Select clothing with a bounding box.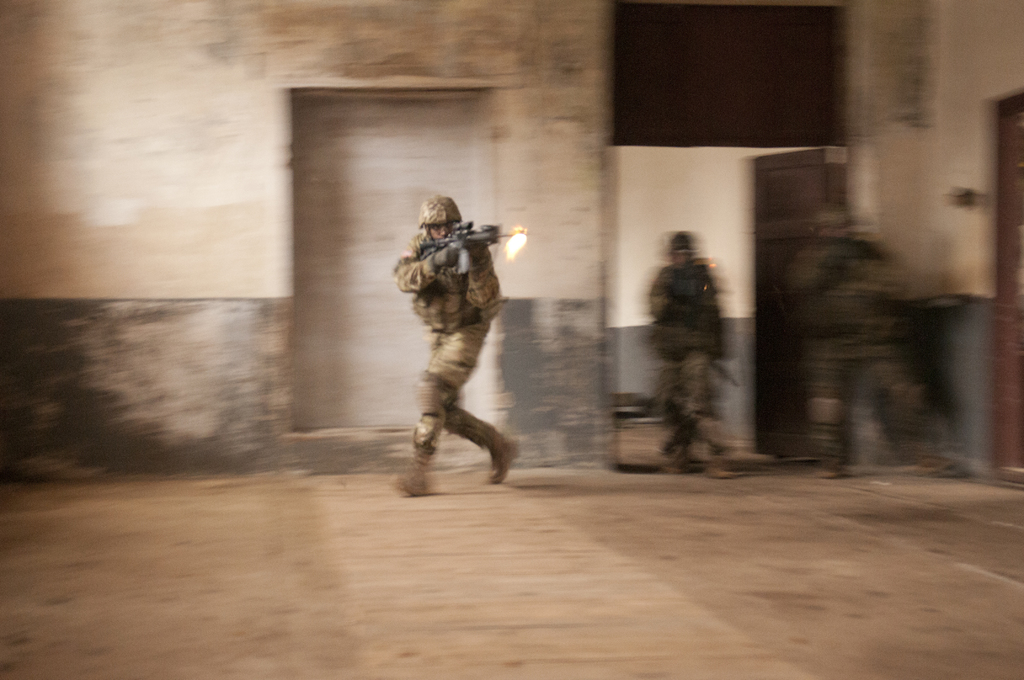
{"x1": 648, "y1": 231, "x2": 740, "y2": 485}.
